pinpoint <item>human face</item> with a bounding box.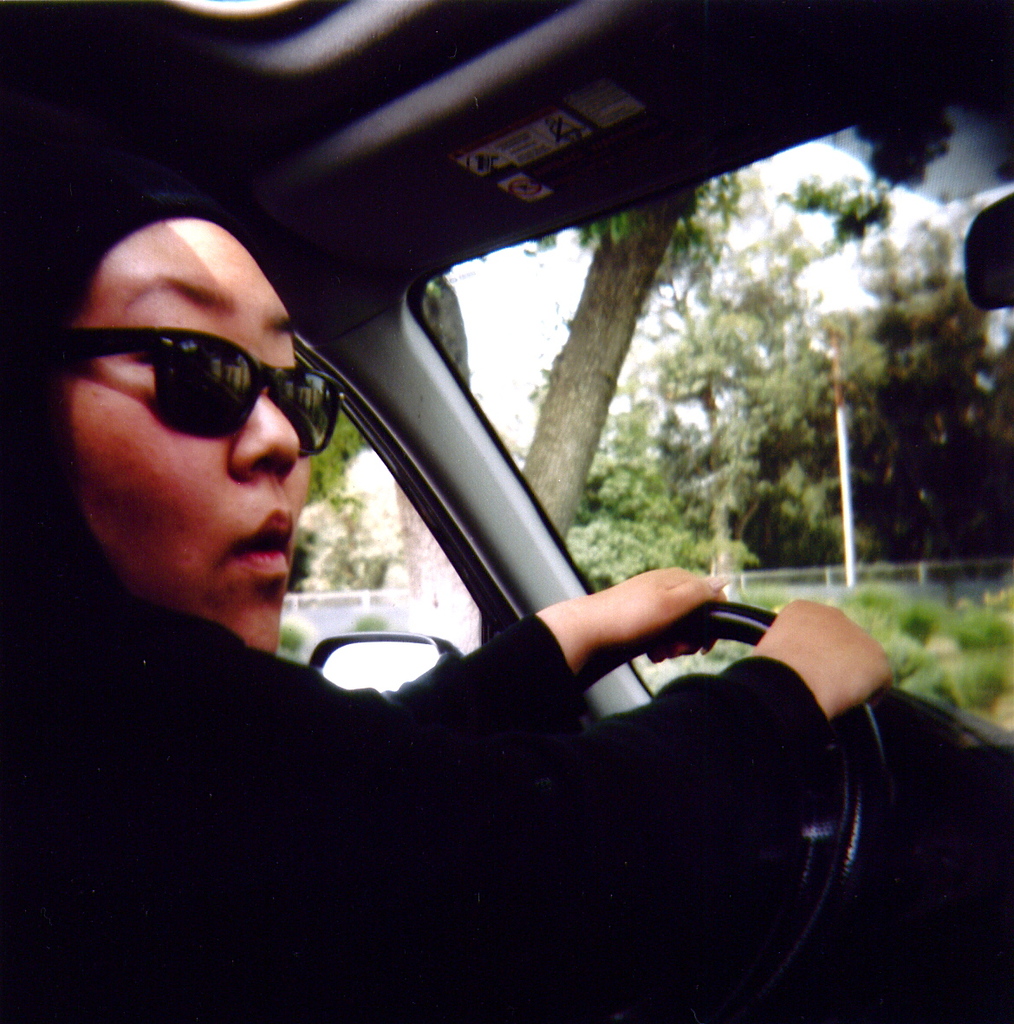
detection(68, 218, 315, 656).
